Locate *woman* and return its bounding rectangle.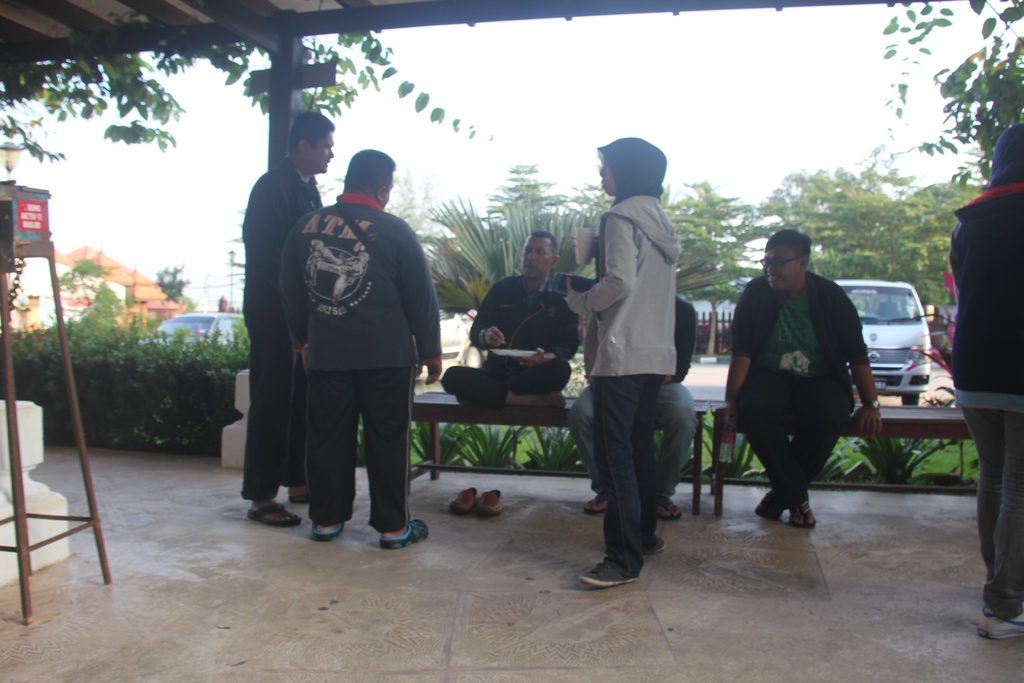
563 158 713 582.
